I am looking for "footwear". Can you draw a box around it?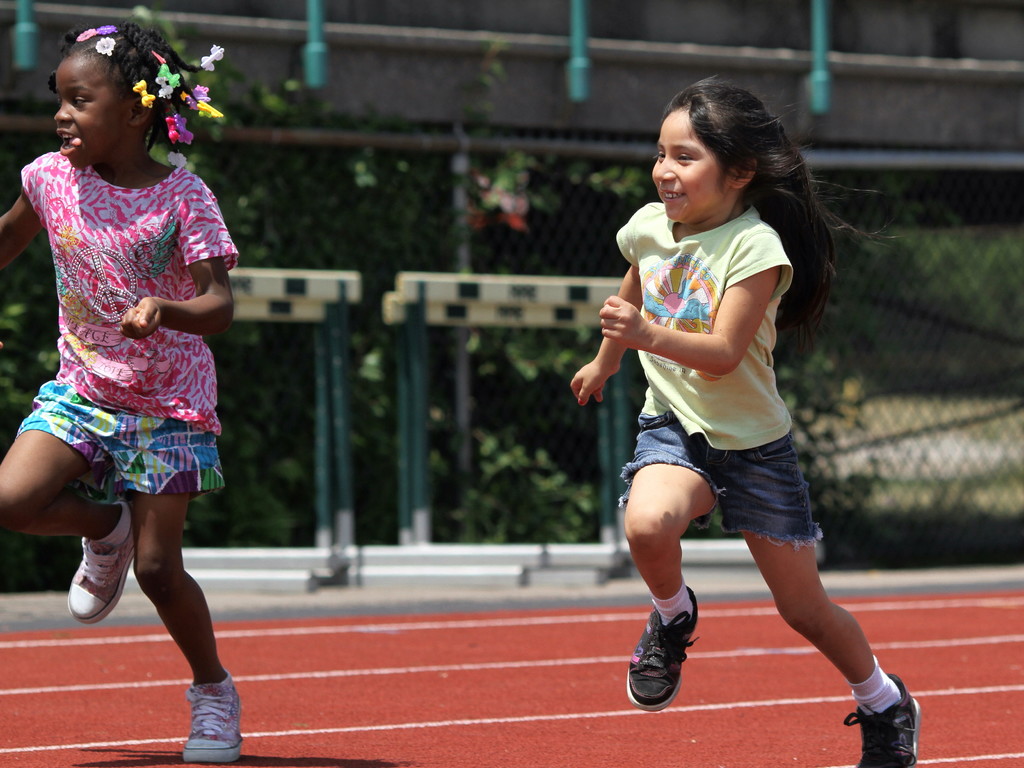
Sure, the bounding box is Rect(66, 495, 134, 627).
